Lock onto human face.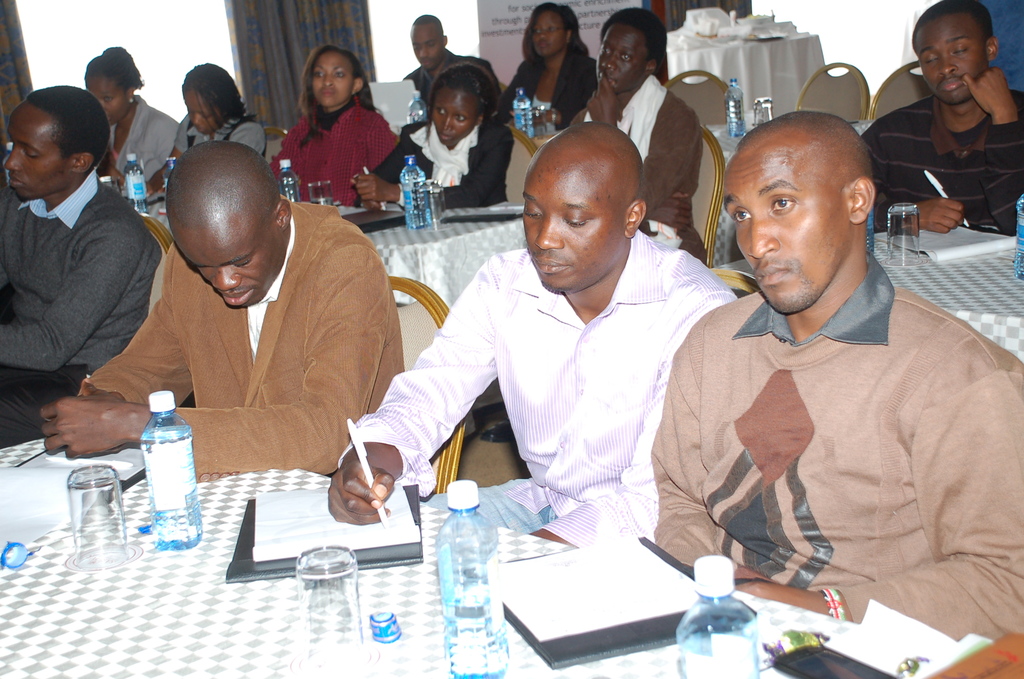
Locked: <region>909, 15, 985, 103</region>.
